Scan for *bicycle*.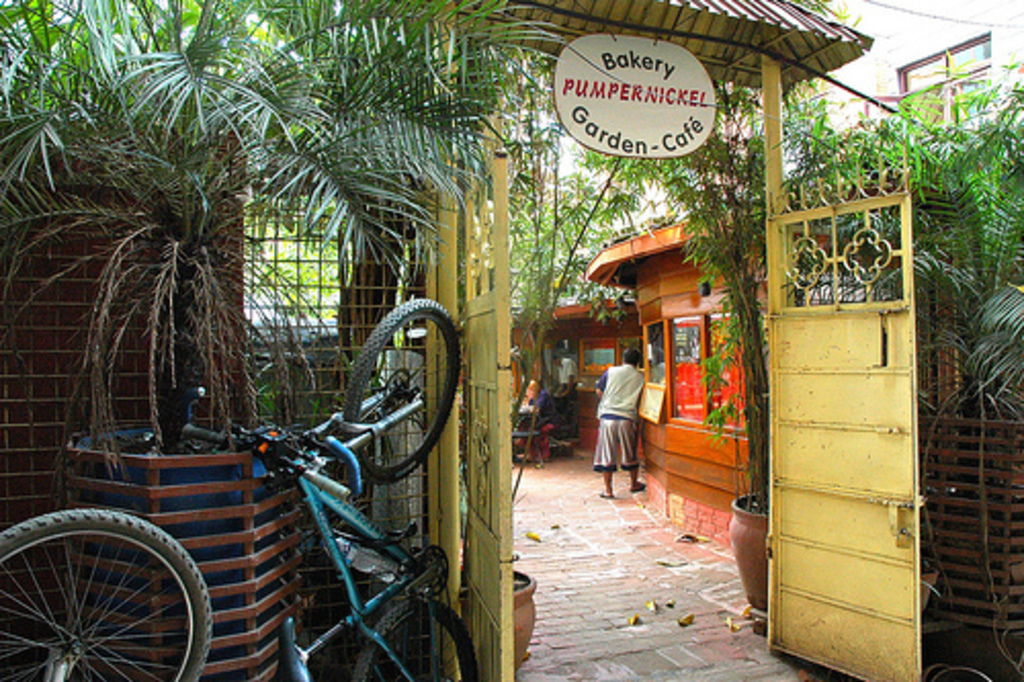
Scan result: box=[0, 506, 217, 680].
